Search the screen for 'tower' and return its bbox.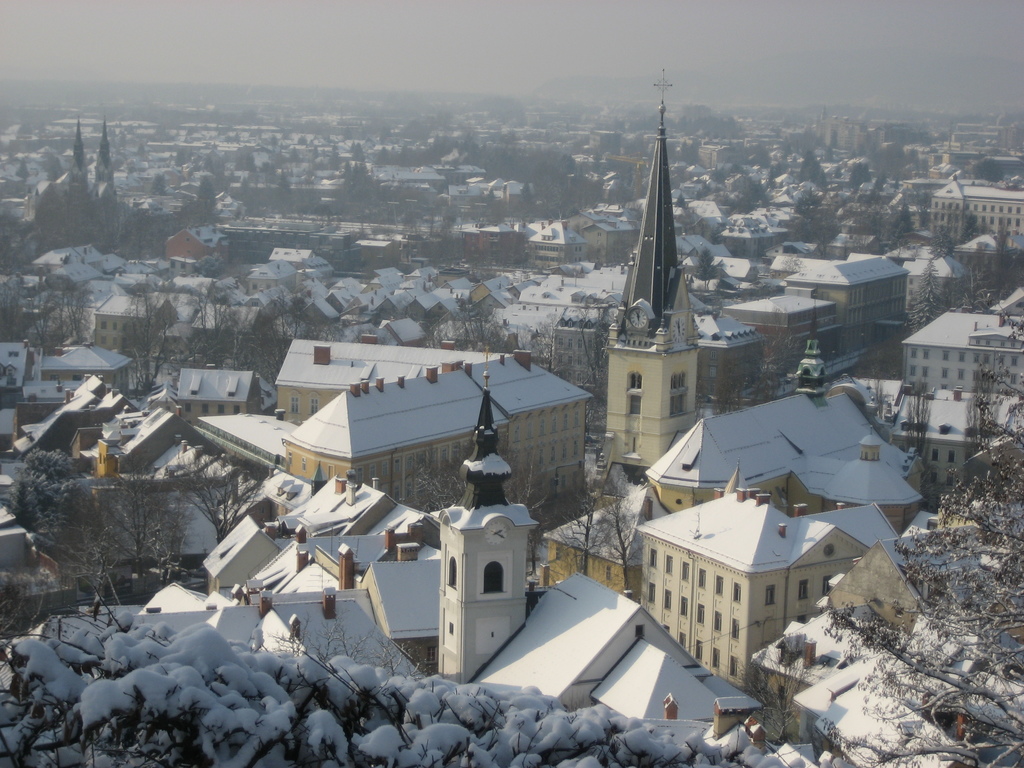
Found: [left=602, top=73, right=698, bottom=484].
